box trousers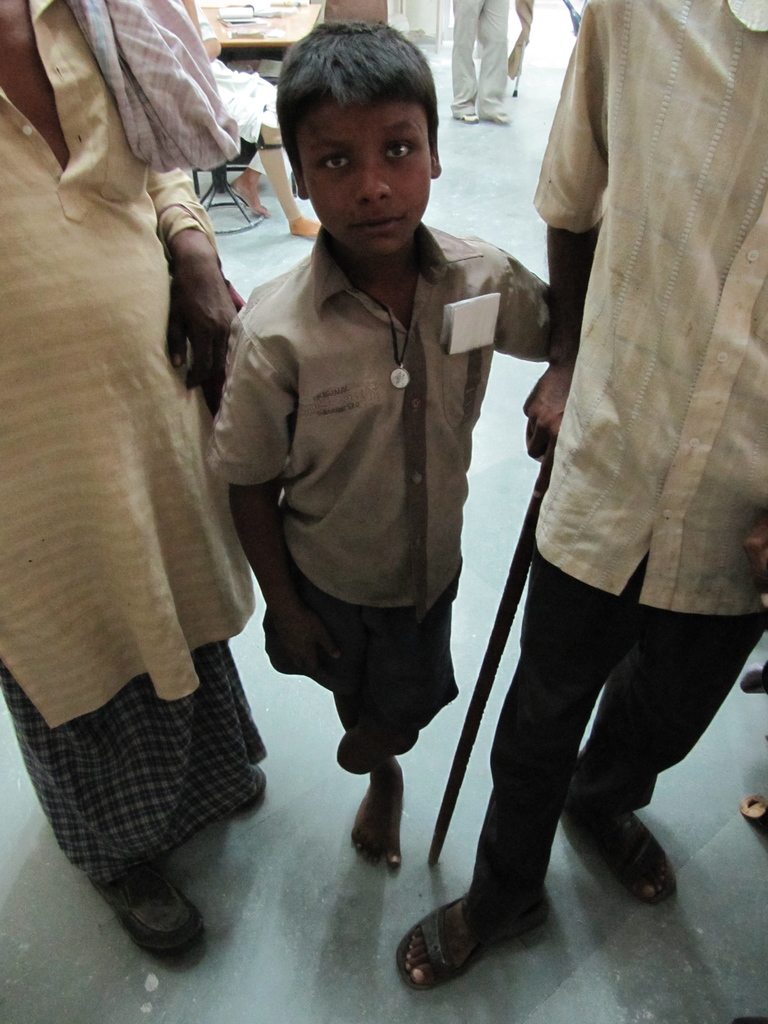
rect(403, 535, 708, 950)
